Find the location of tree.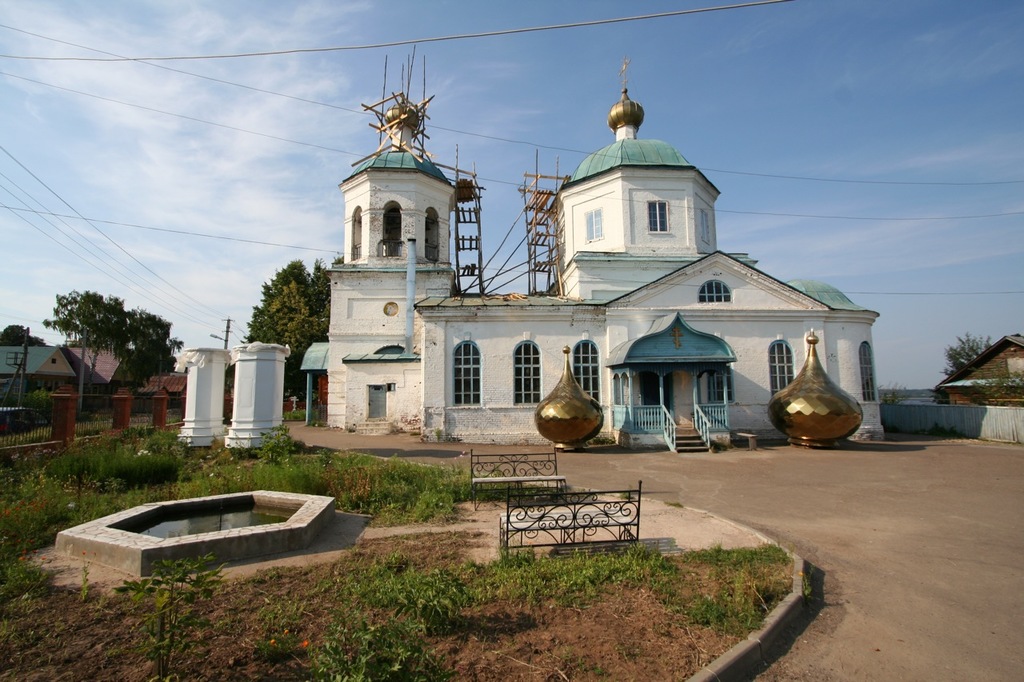
Location: {"left": 126, "top": 309, "right": 185, "bottom": 378}.
